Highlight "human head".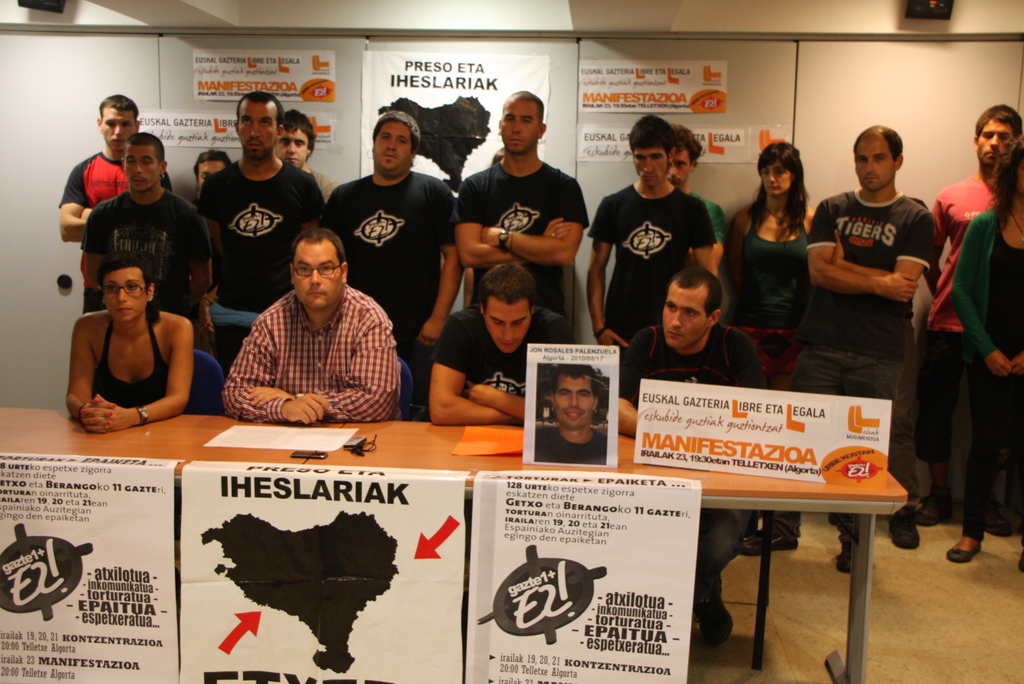
Highlighted region: bbox=(234, 91, 287, 159).
